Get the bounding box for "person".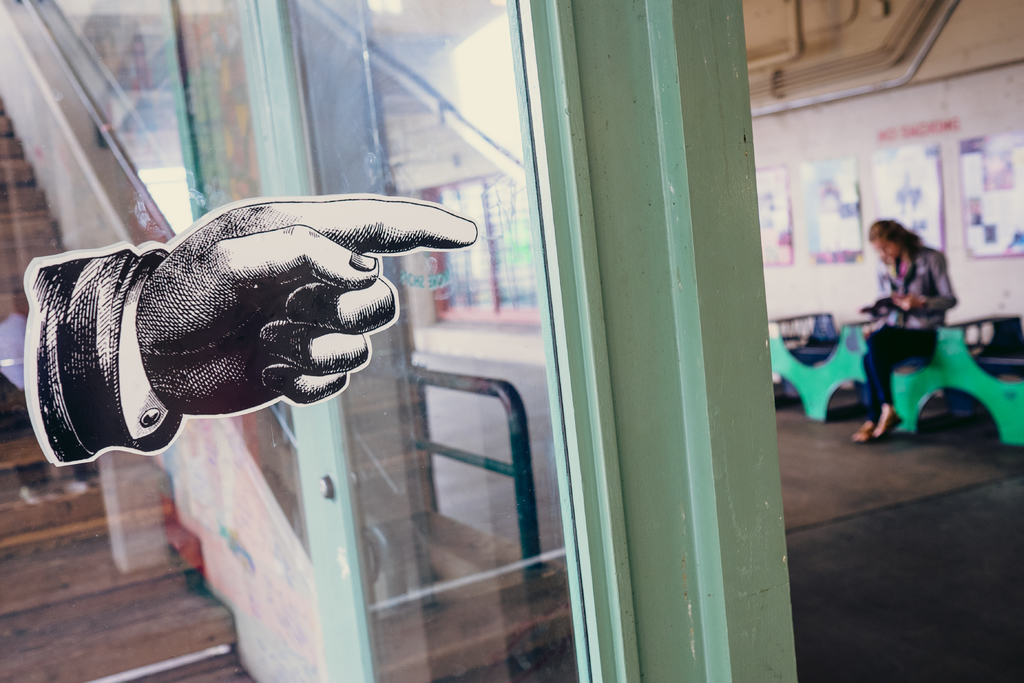
region(18, 200, 476, 459).
